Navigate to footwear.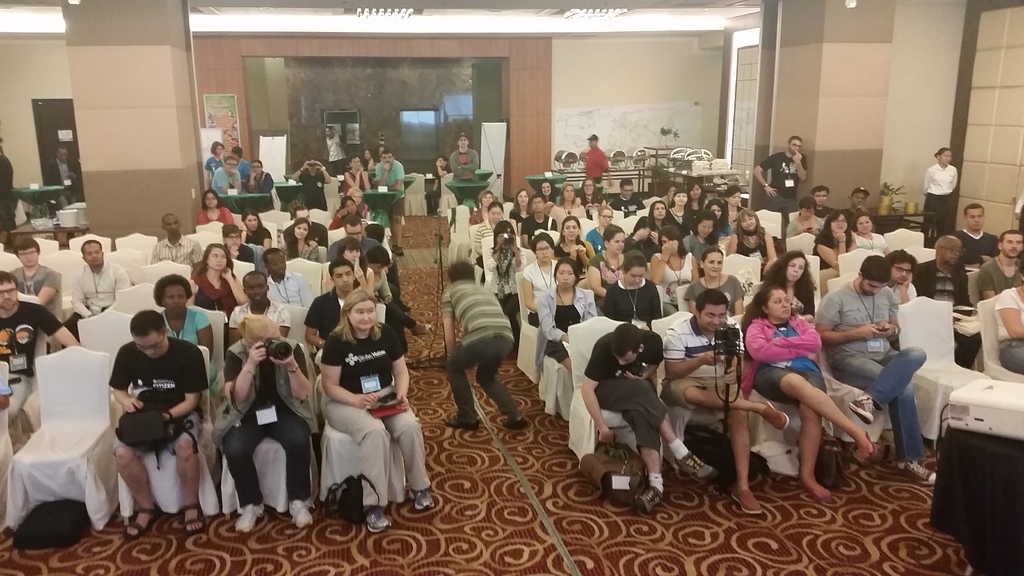
Navigation target: {"left": 762, "top": 402, "right": 789, "bottom": 429}.
